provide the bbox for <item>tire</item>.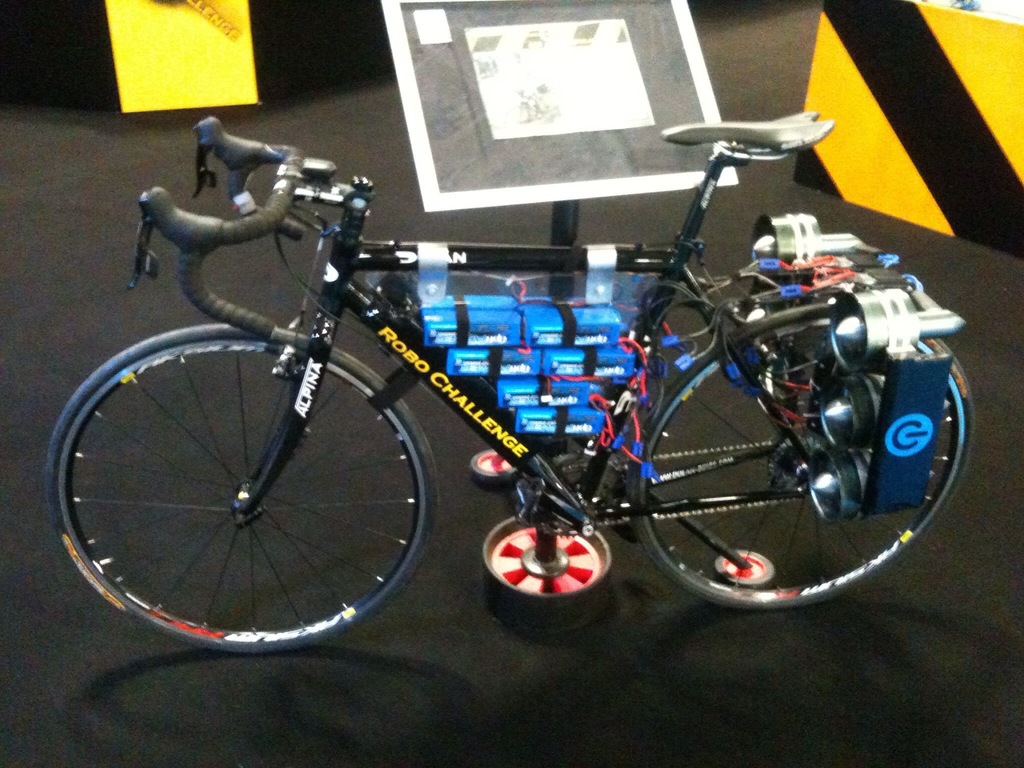
(44,323,439,657).
